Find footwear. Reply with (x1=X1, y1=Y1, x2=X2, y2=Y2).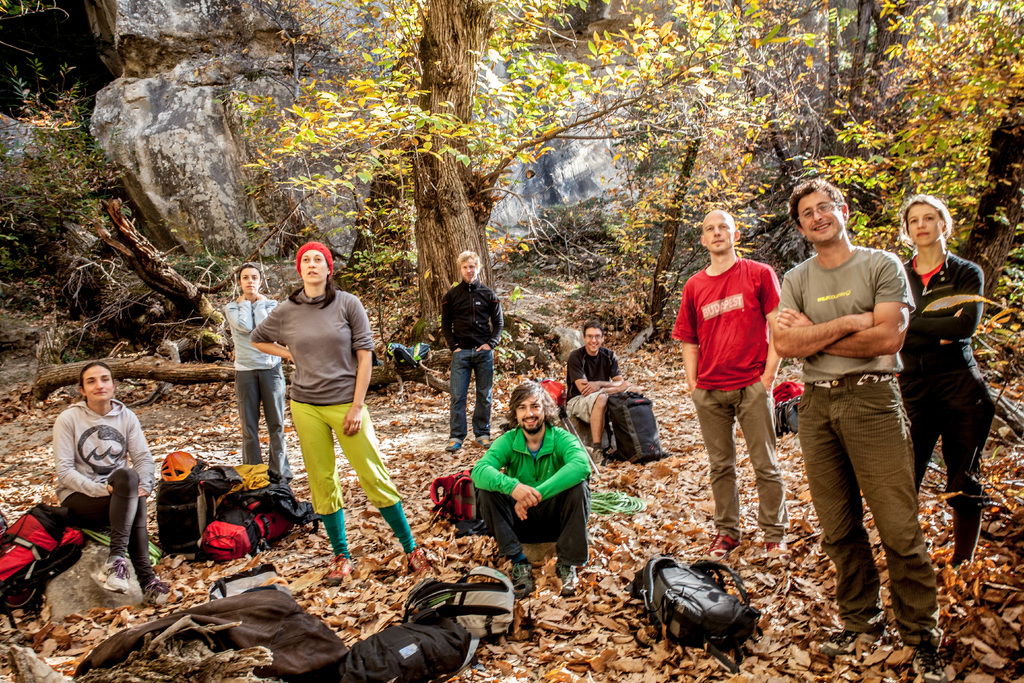
(x1=511, y1=558, x2=529, y2=593).
